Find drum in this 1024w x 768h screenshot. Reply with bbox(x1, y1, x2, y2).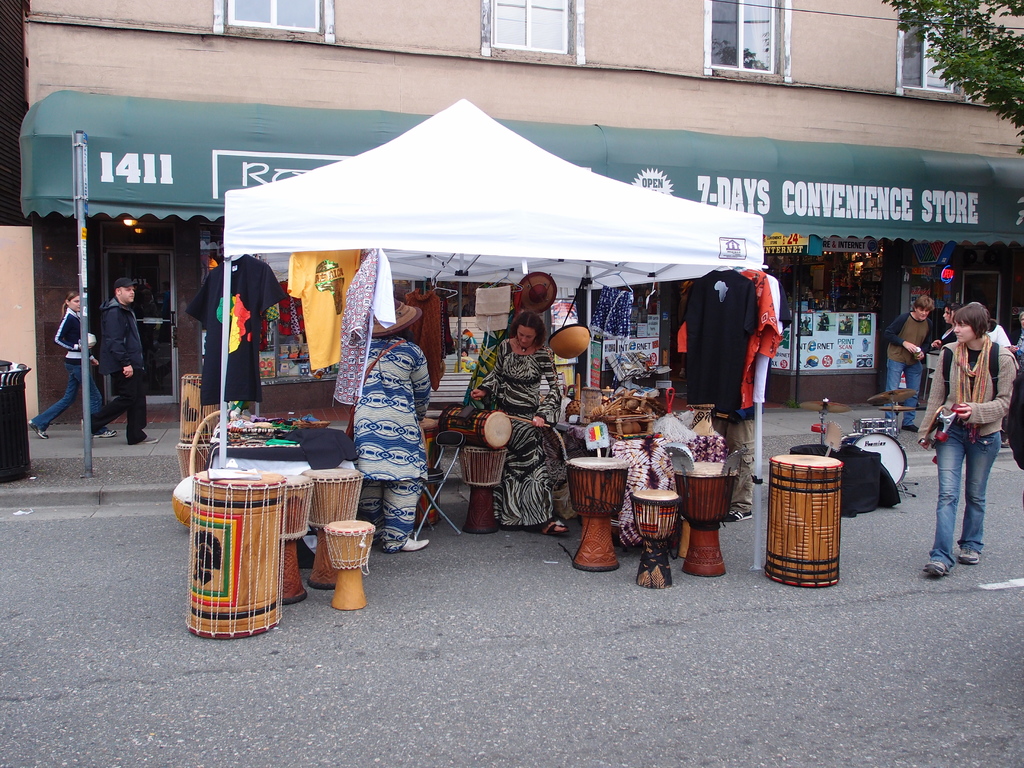
bbox(676, 462, 738, 579).
